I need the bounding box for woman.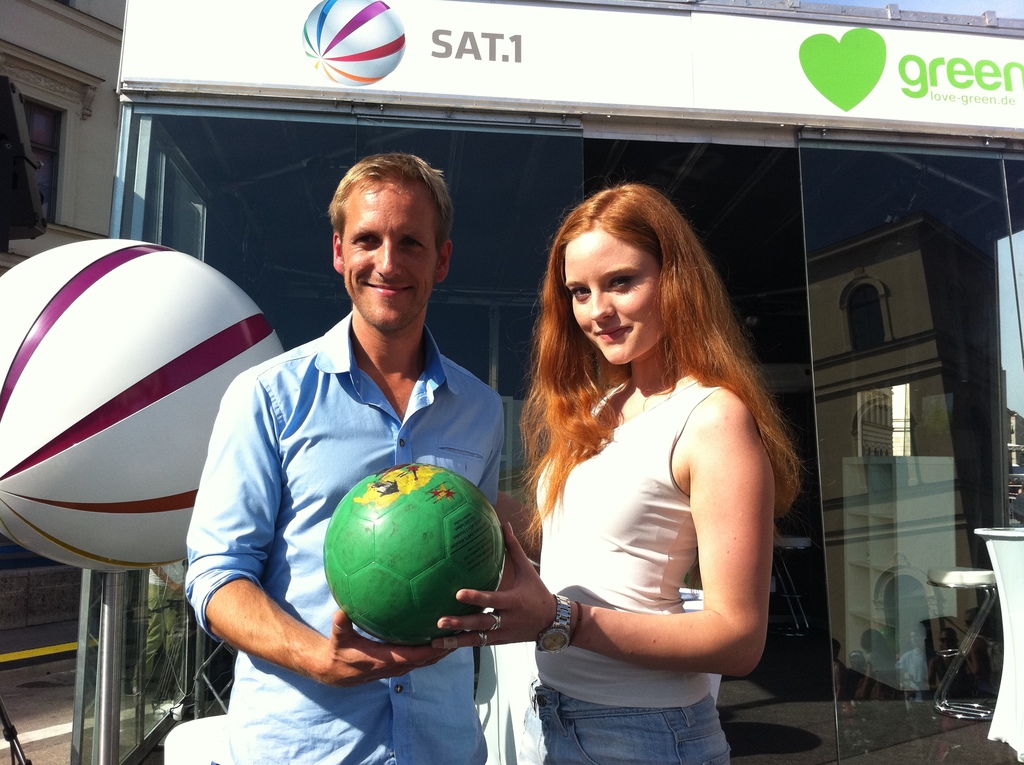
Here it is: <box>431,179,804,764</box>.
